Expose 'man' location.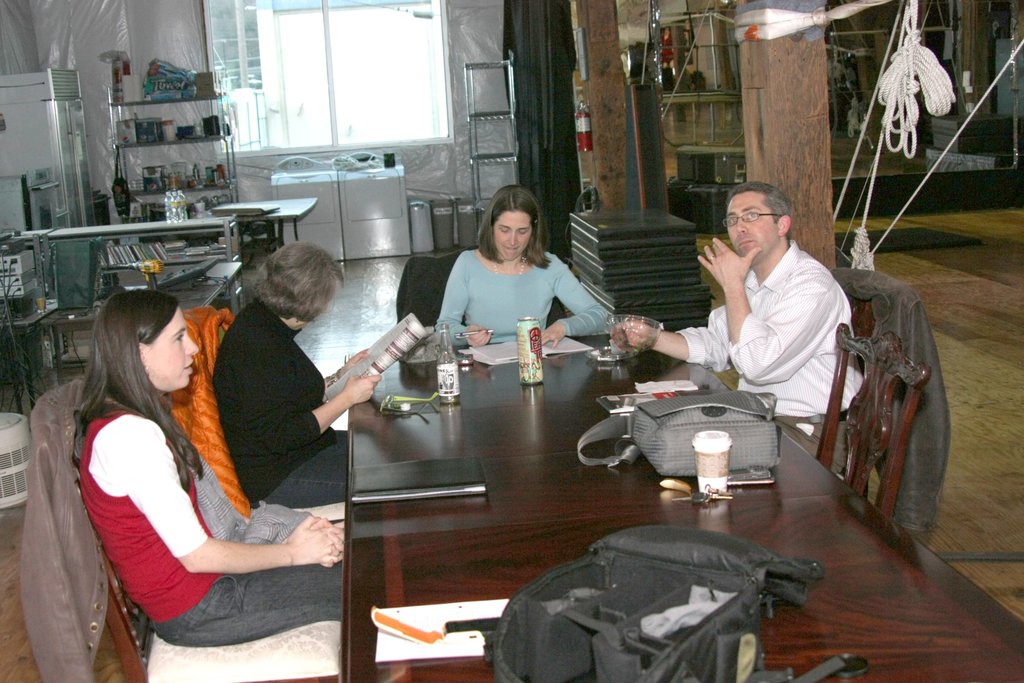
Exposed at 618, 181, 865, 480.
